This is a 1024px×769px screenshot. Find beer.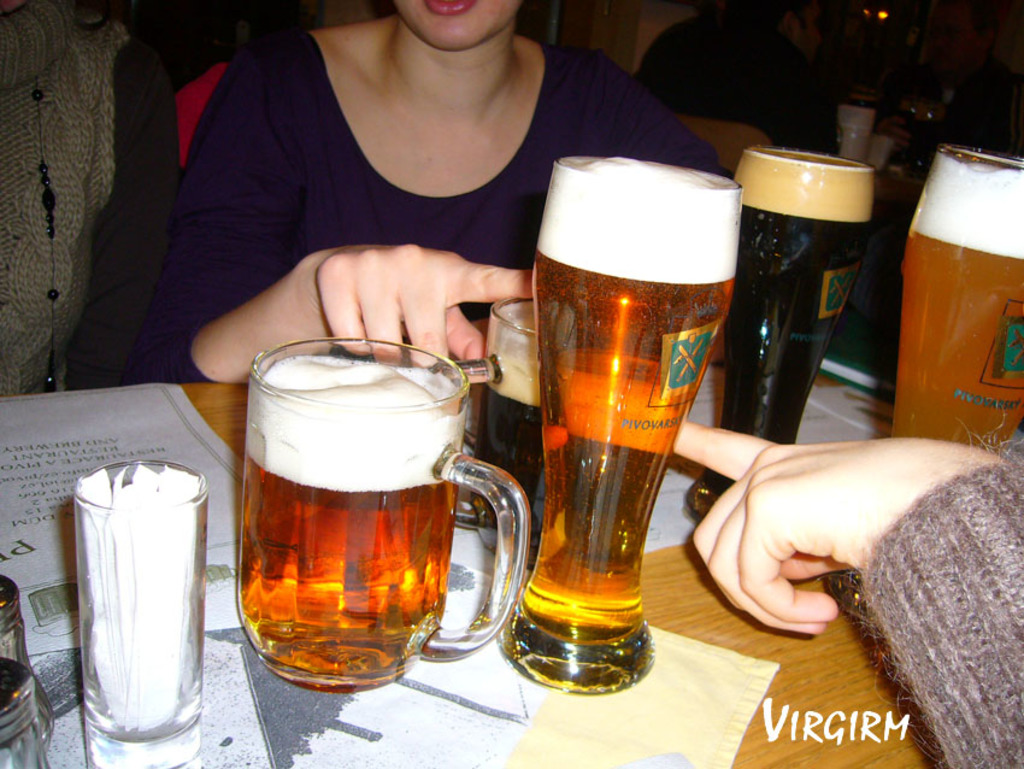
Bounding box: (x1=519, y1=155, x2=736, y2=641).
